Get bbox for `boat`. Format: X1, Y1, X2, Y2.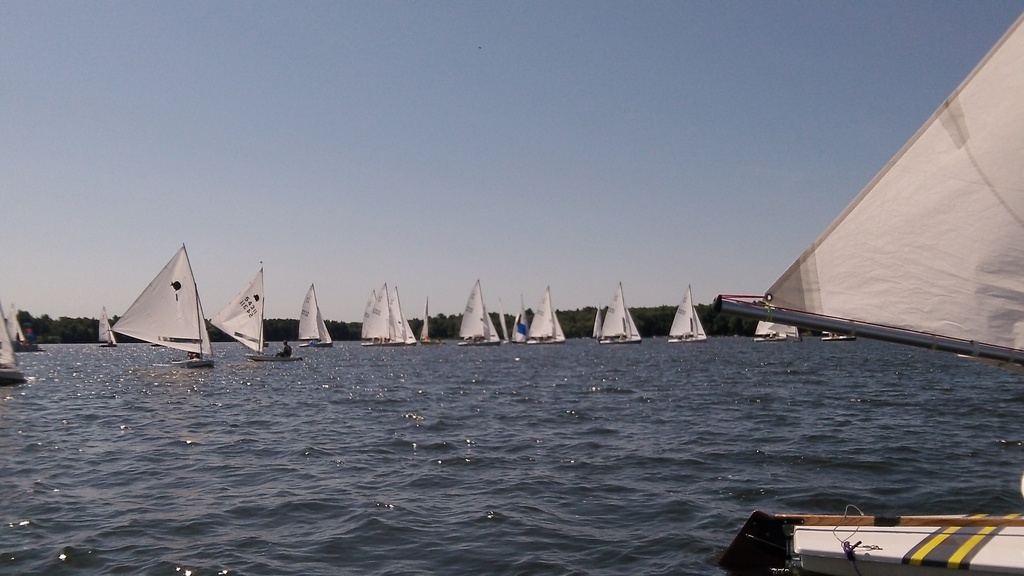
384, 284, 404, 348.
